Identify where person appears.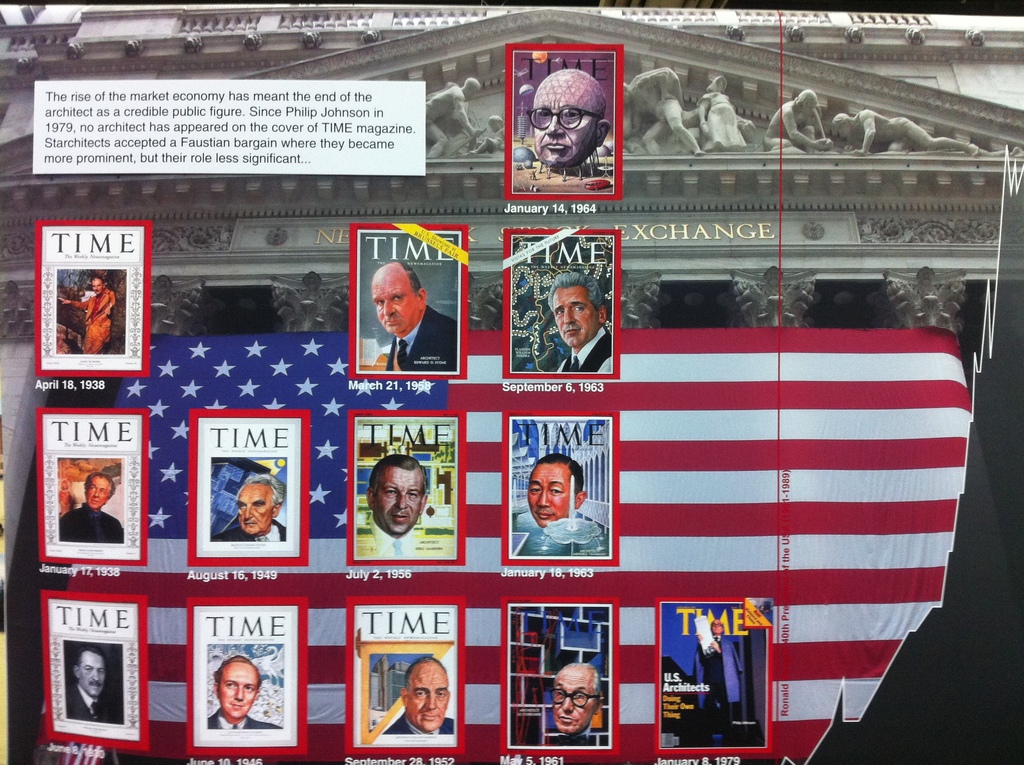
Appears at bbox=[63, 641, 122, 724].
